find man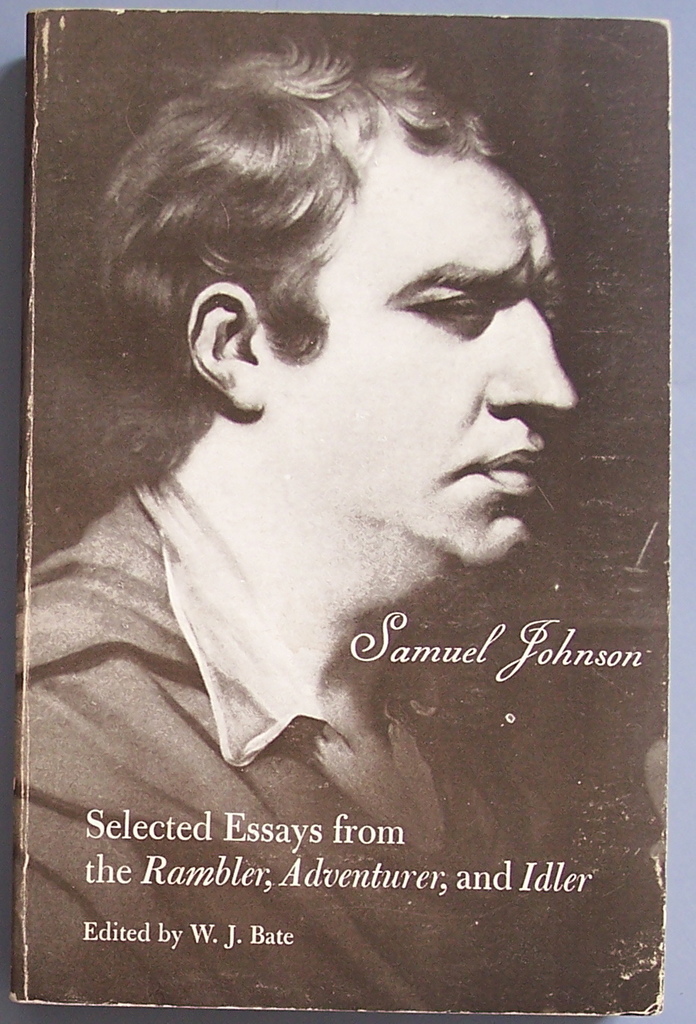
detection(19, 66, 655, 817)
